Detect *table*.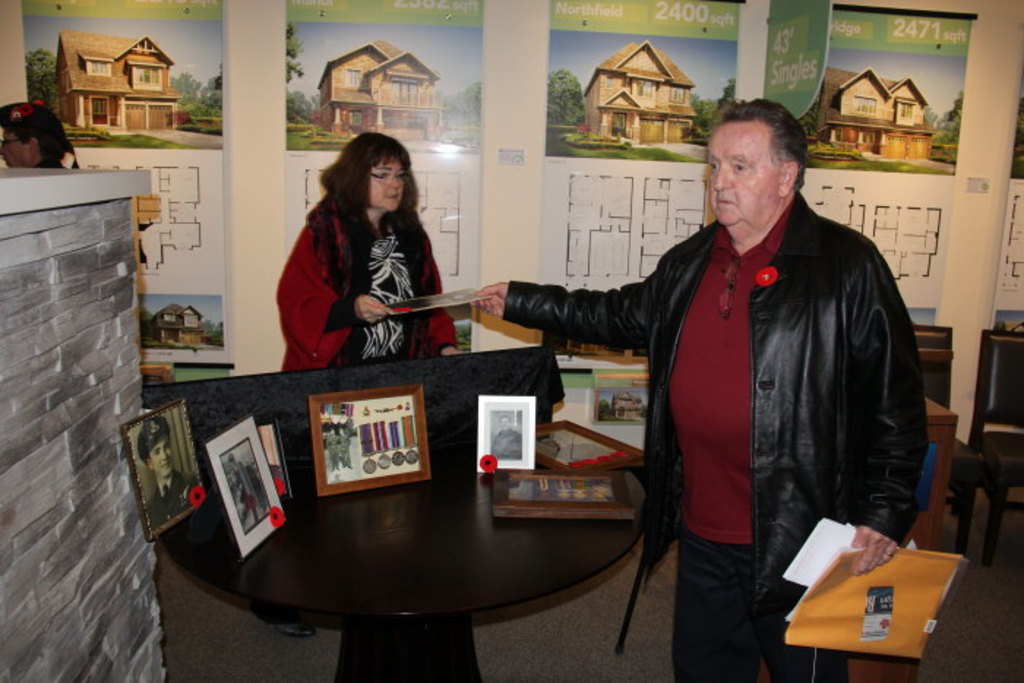
Detected at region(140, 383, 686, 654).
